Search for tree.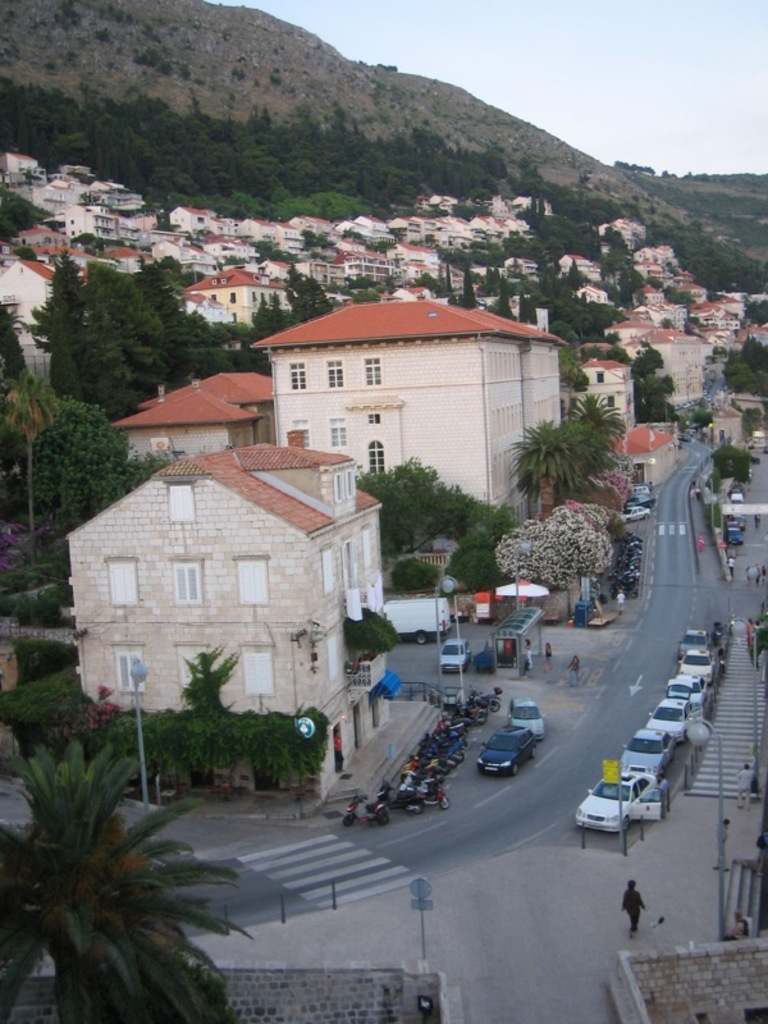
Found at x1=0, y1=741, x2=261, y2=1023.
